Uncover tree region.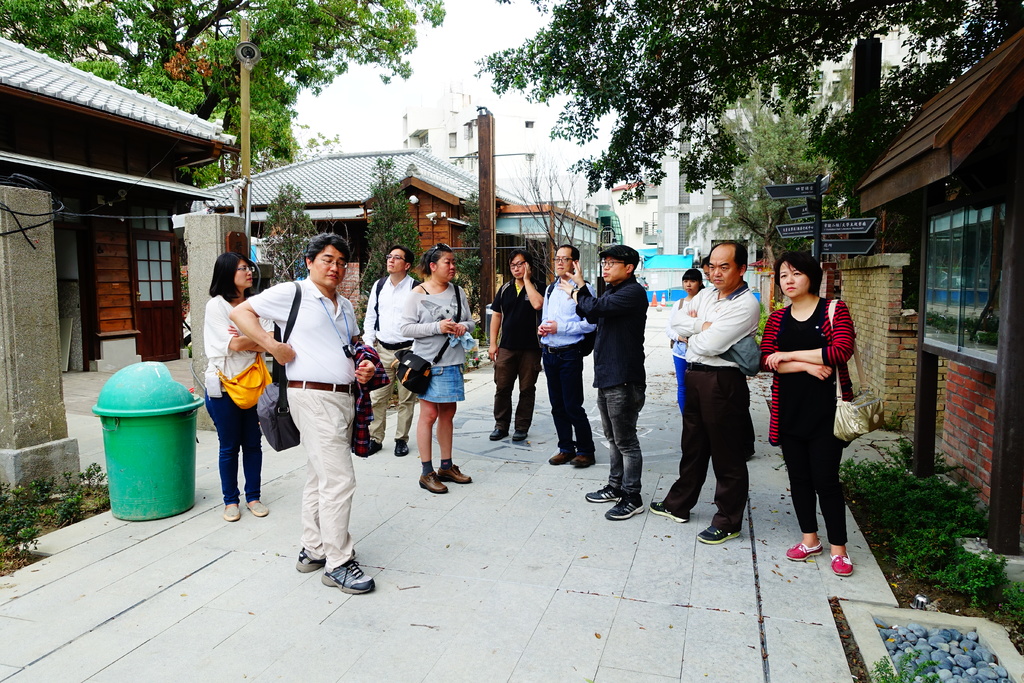
Uncovered: bbox(0, 0, 445, 186).
